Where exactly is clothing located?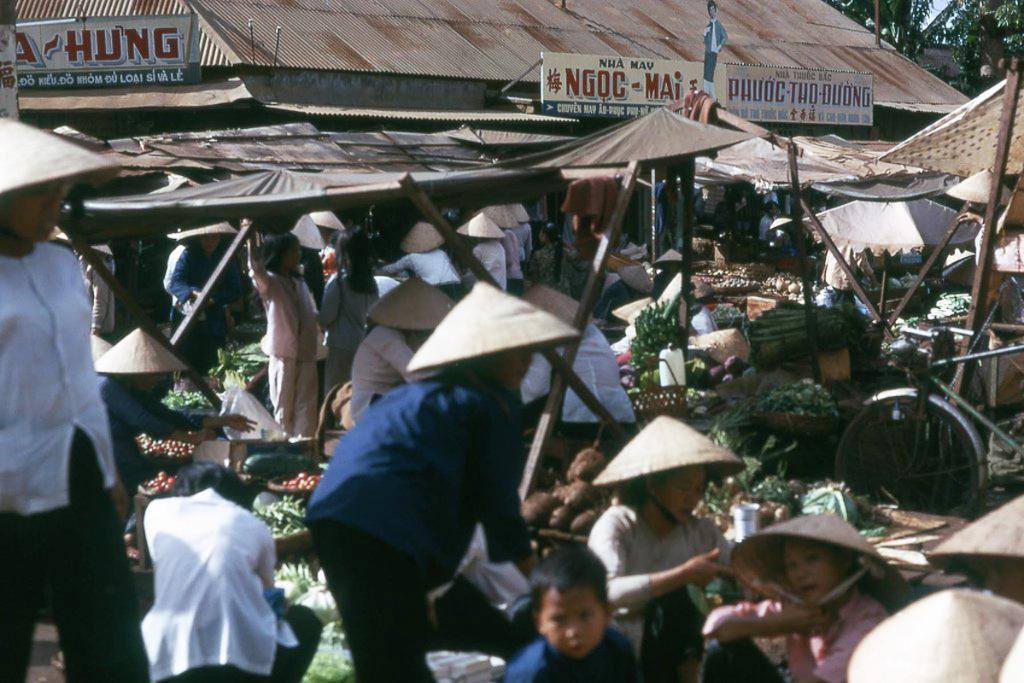
Its bounding box is {"left": 495, "top": 213, "right": 528, "bottom": 277}.
